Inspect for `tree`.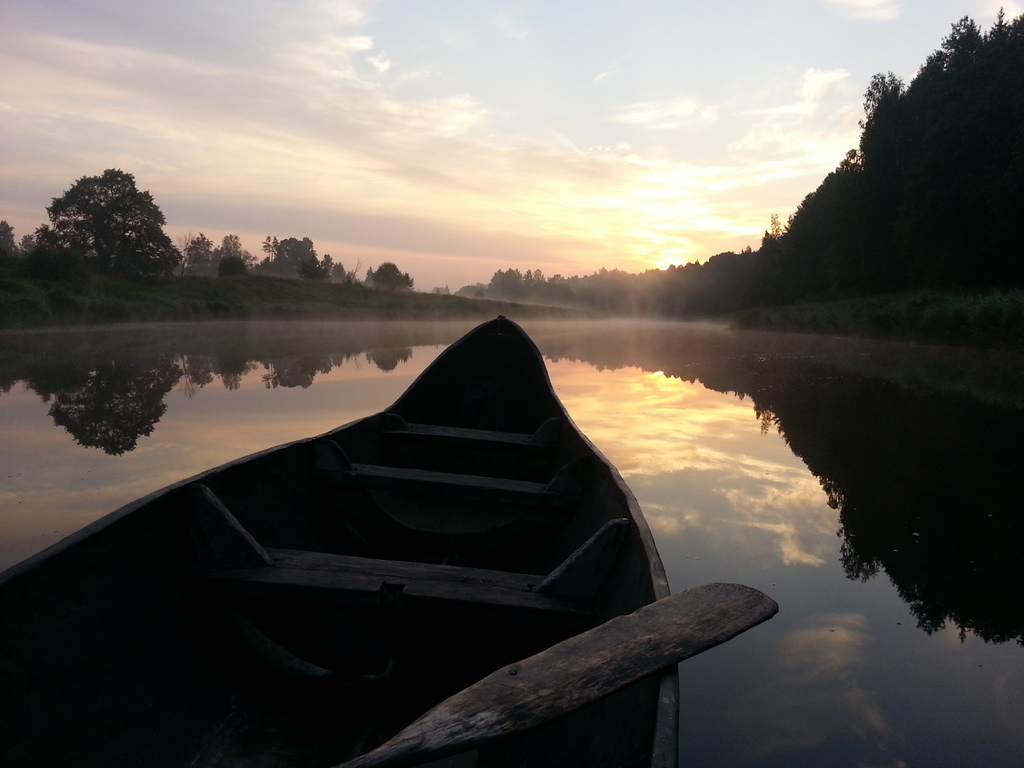
Inspection: (34, 162, 190, 284).
